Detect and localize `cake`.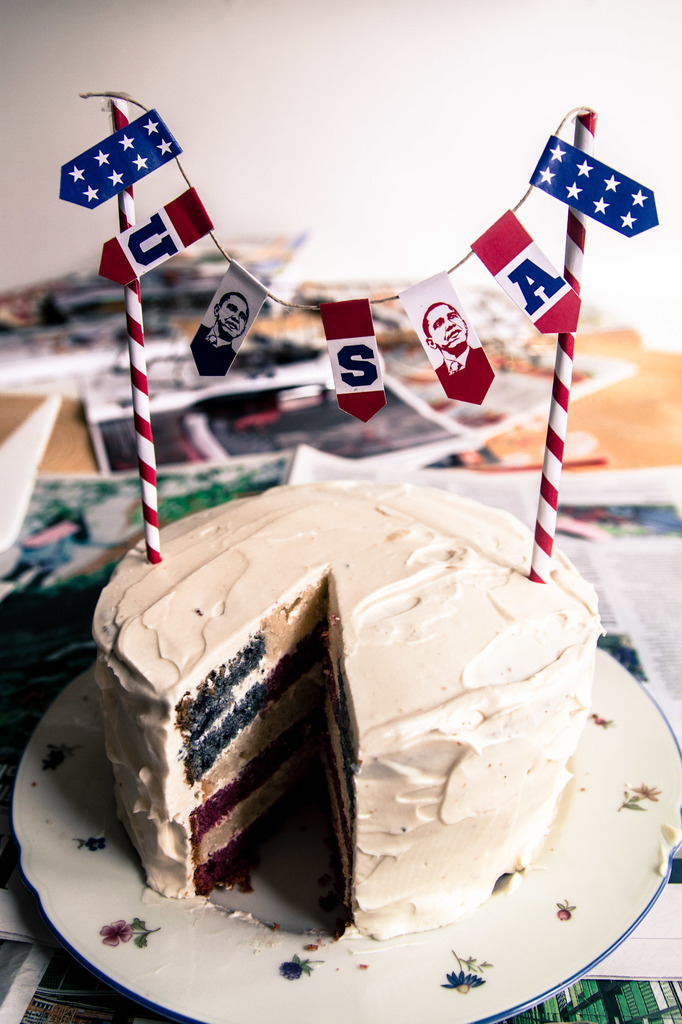
Localized at (x1=90, y1=476, x2=599, y2=940).
